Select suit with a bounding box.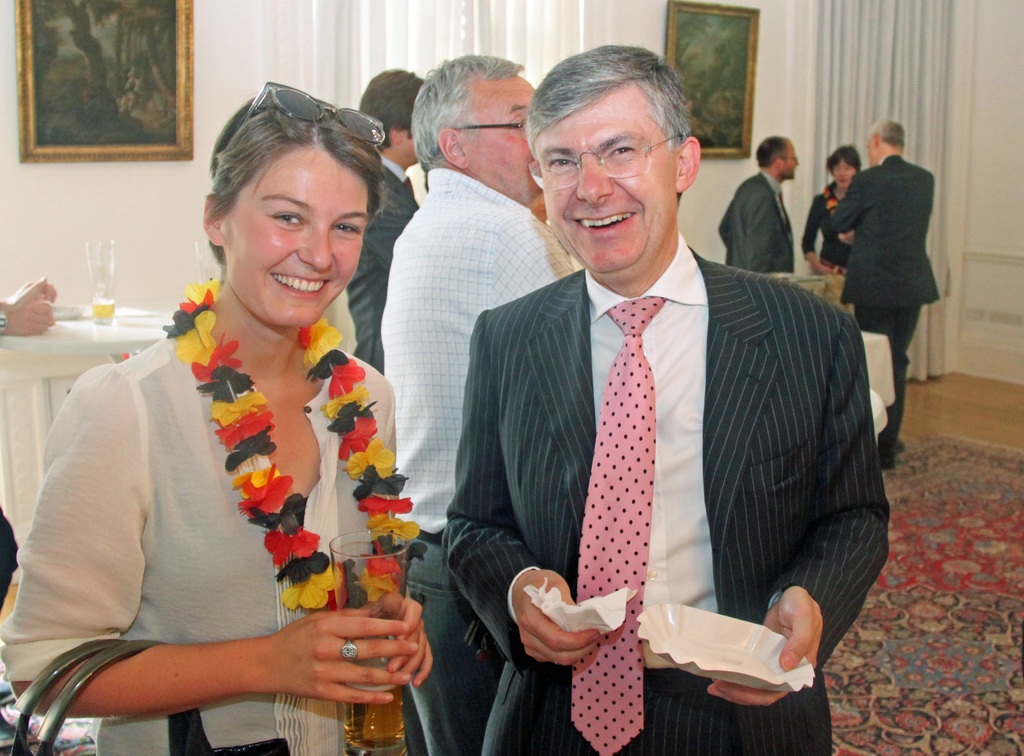
451,136,867,729.
